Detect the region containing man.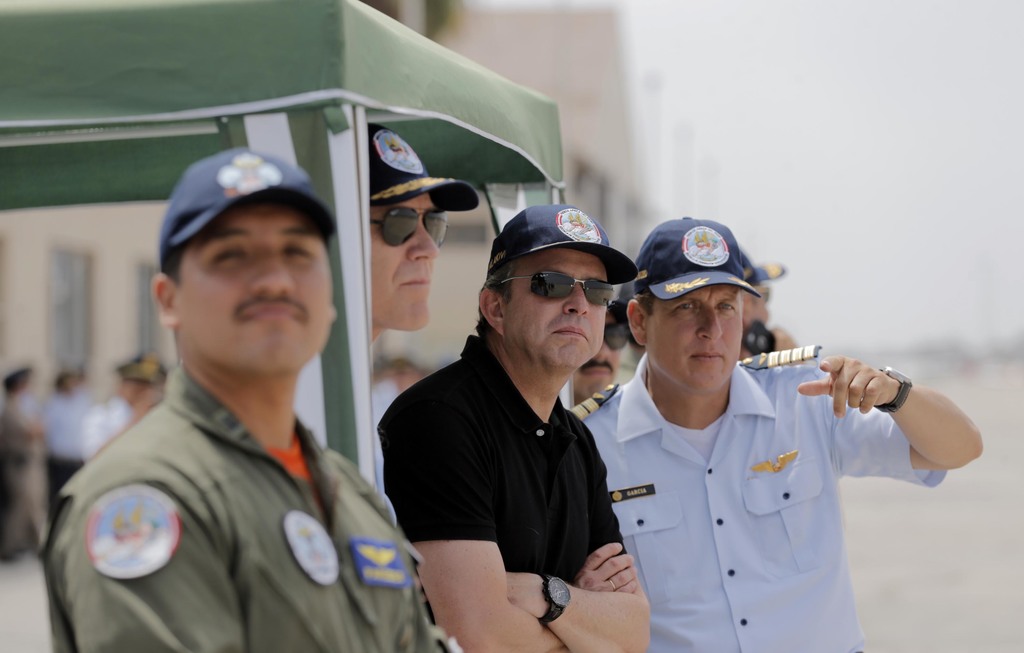
[378,212,651,649].
